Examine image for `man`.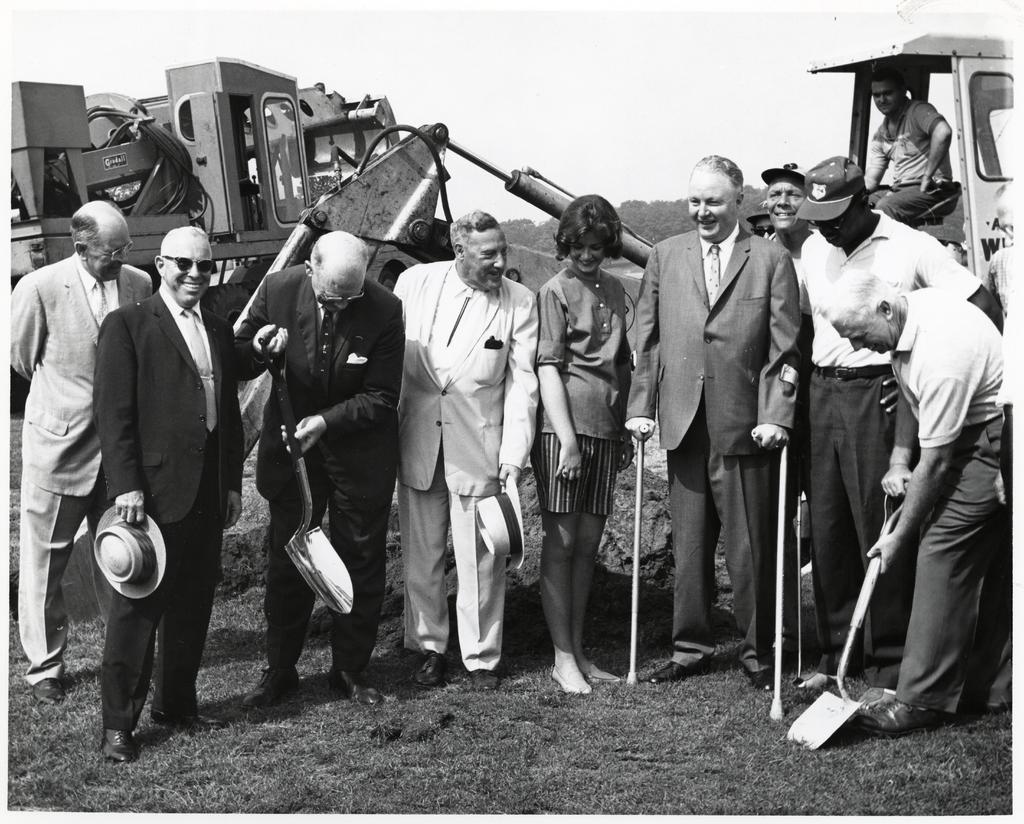
Examination result: 800/266/1012/731.
